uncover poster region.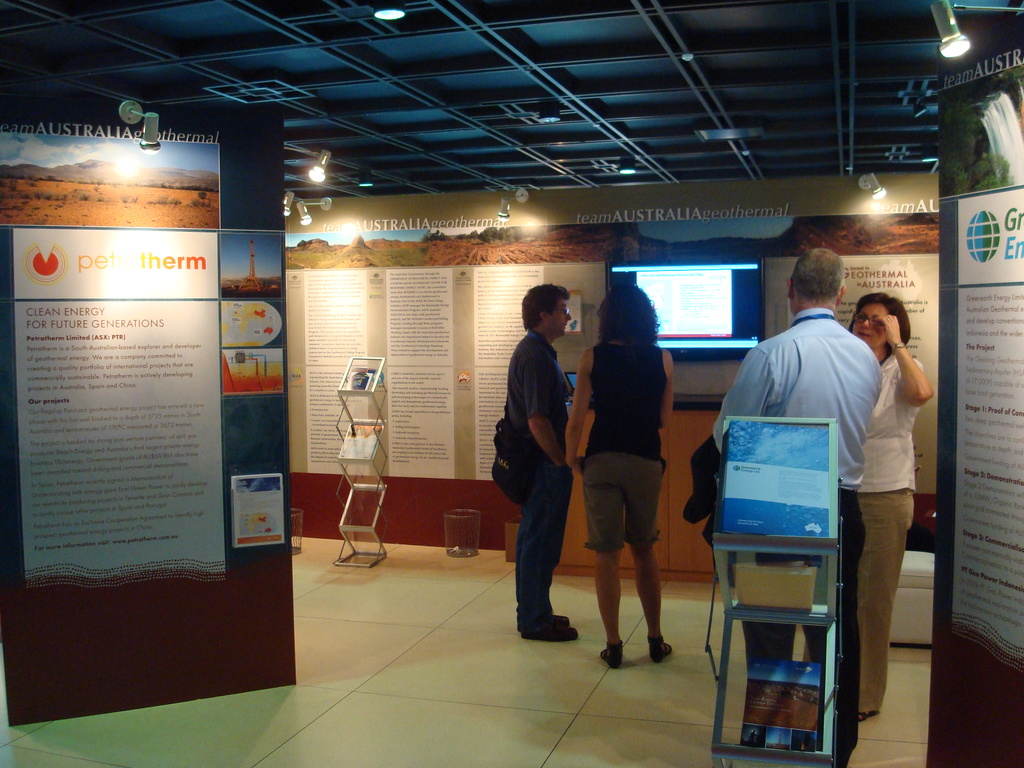
Uncovered: <region>222, 298, 282, 346</region>.
